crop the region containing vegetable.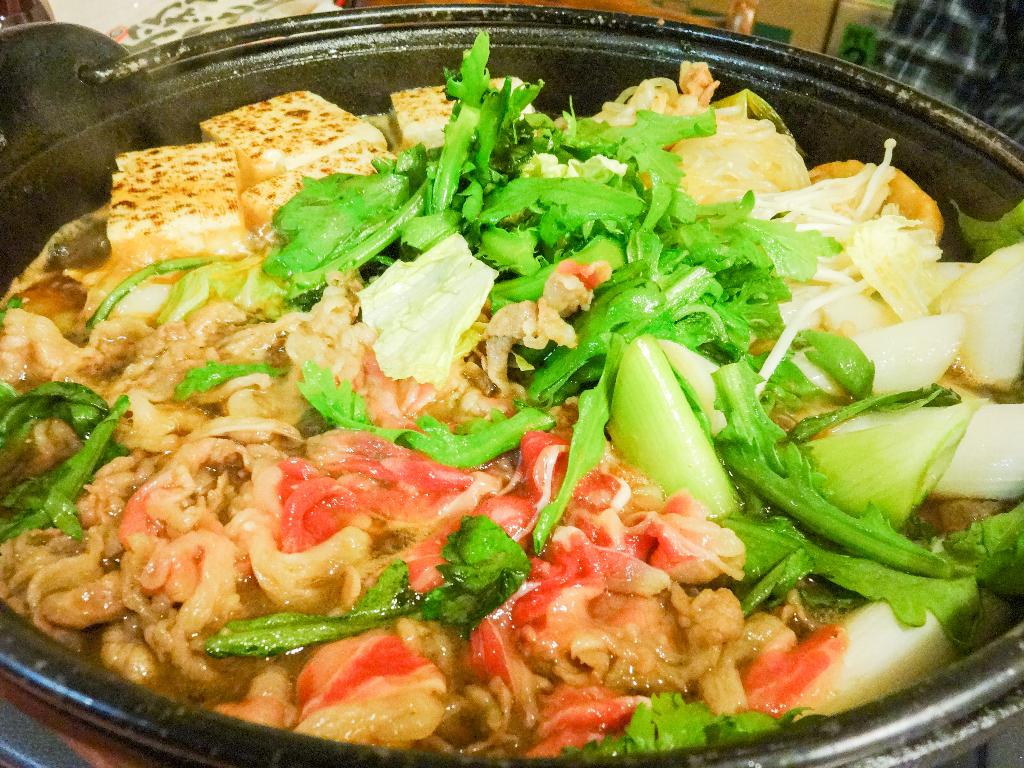
Crop region: BBox(0, 300, 19, 317).
